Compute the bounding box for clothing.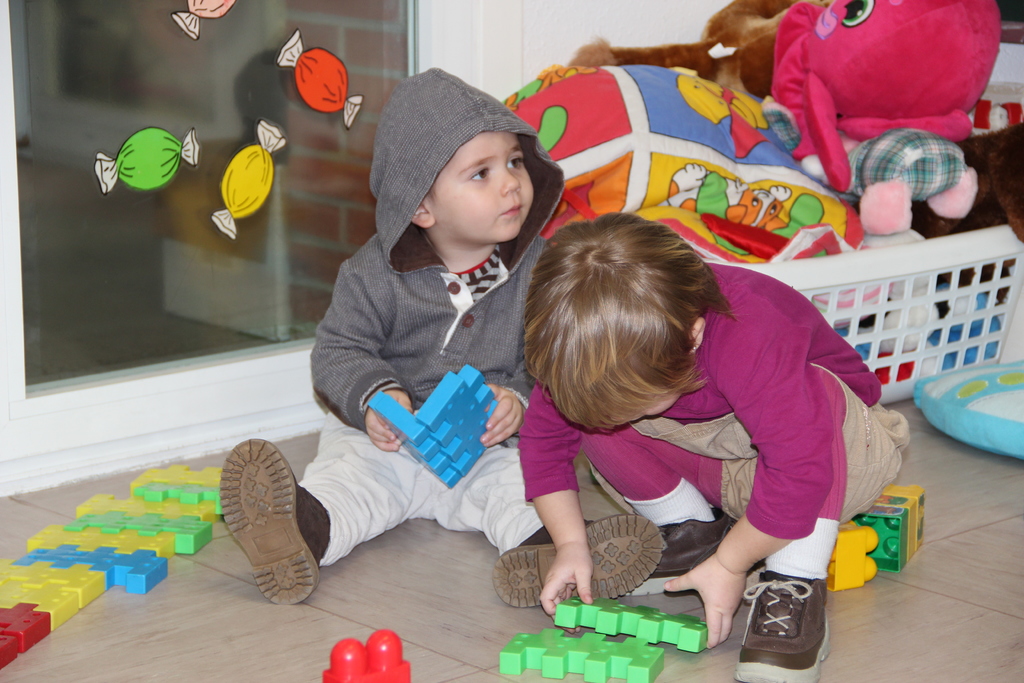
crop(312, 122, 589, 598).
